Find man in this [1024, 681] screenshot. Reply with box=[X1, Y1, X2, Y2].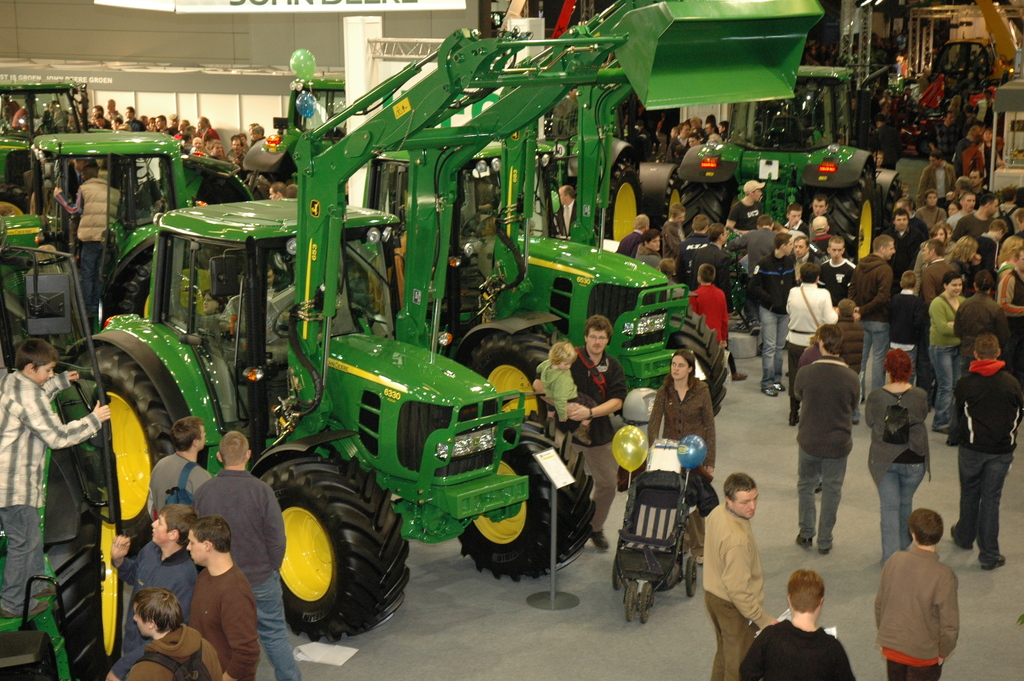
box=[632, 229, 672, 280].
